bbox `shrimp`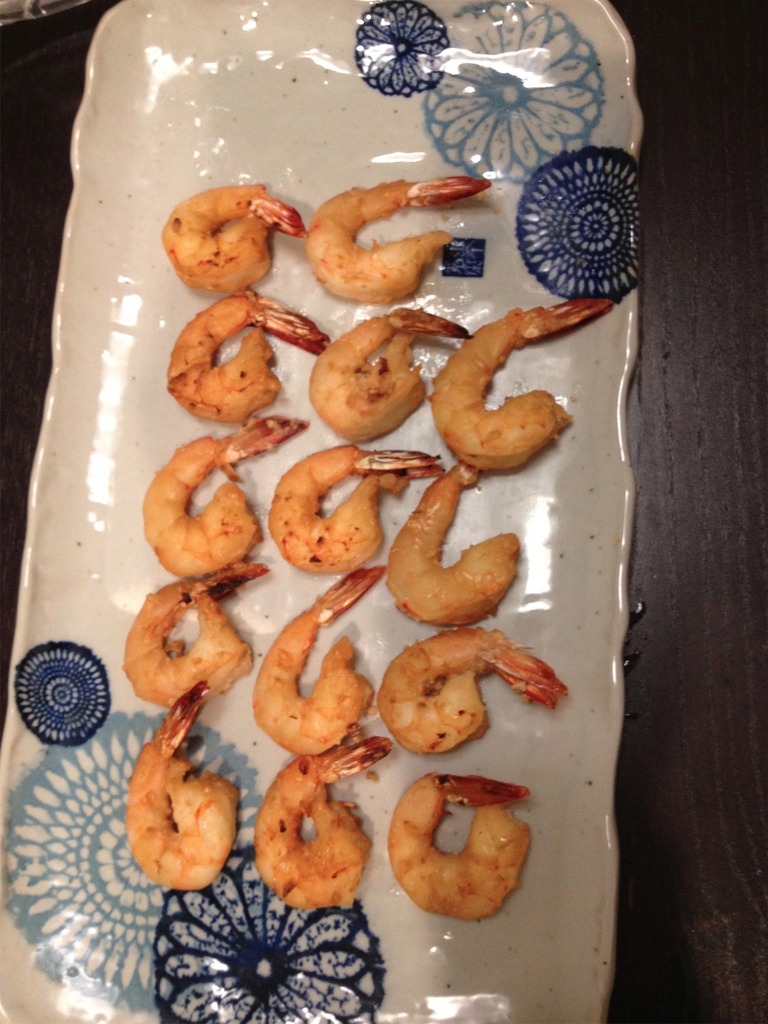
region(159, 184, 307, 282)
